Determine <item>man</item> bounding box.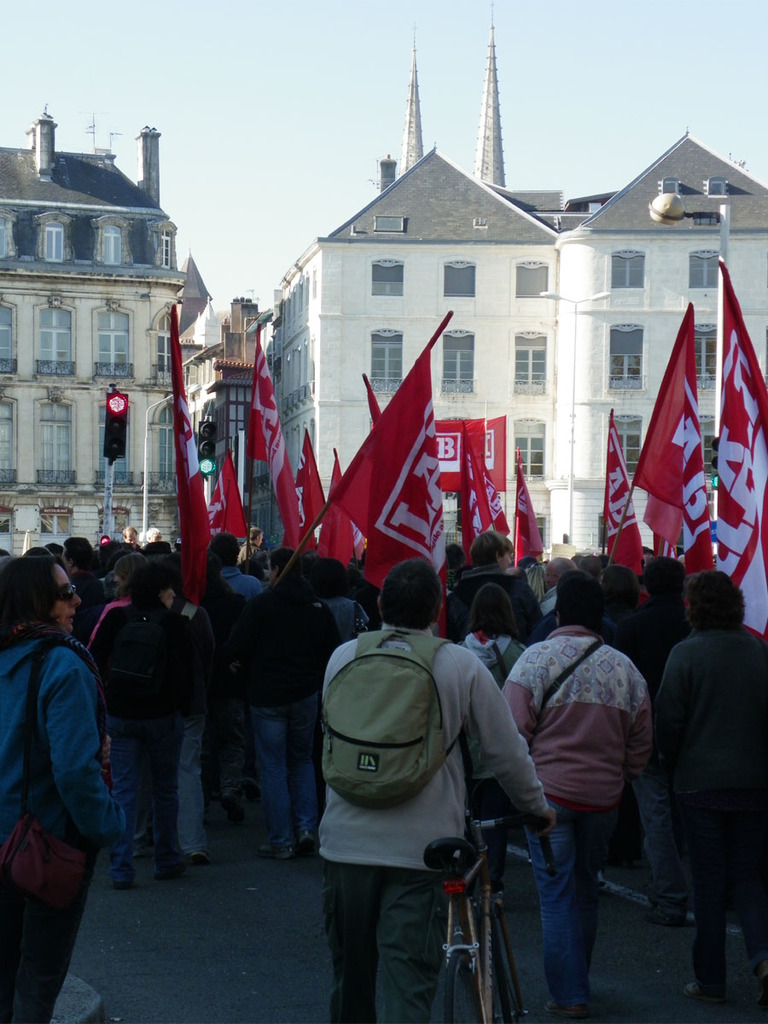
Determined: Rect(655, 566, 767, 1008).
